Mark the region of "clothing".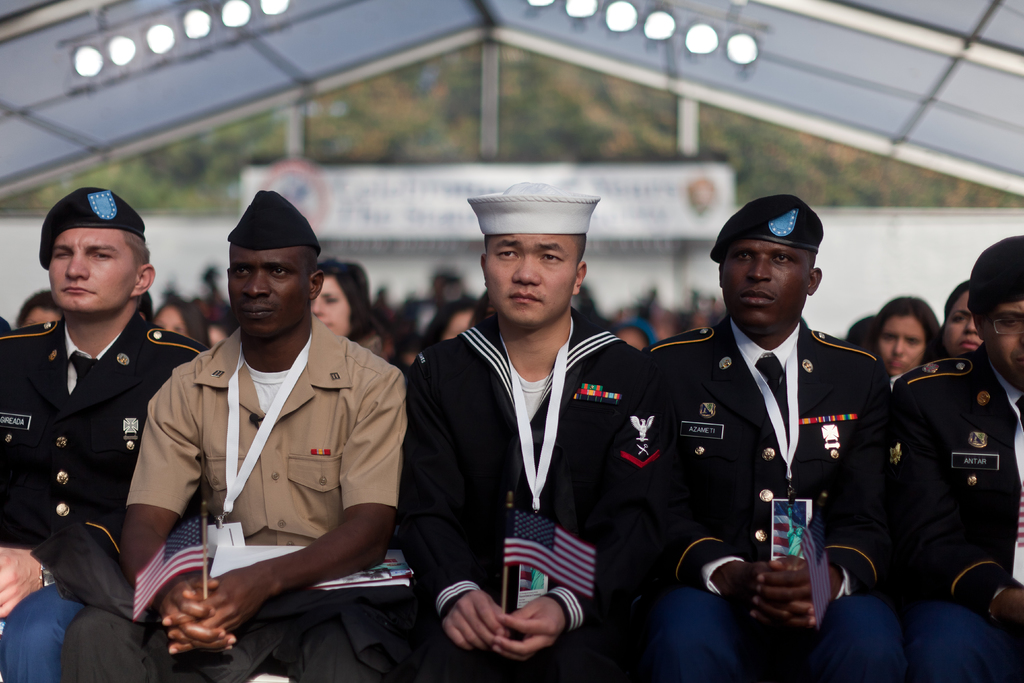
Region: crop(876, 334, 1023, 682).
